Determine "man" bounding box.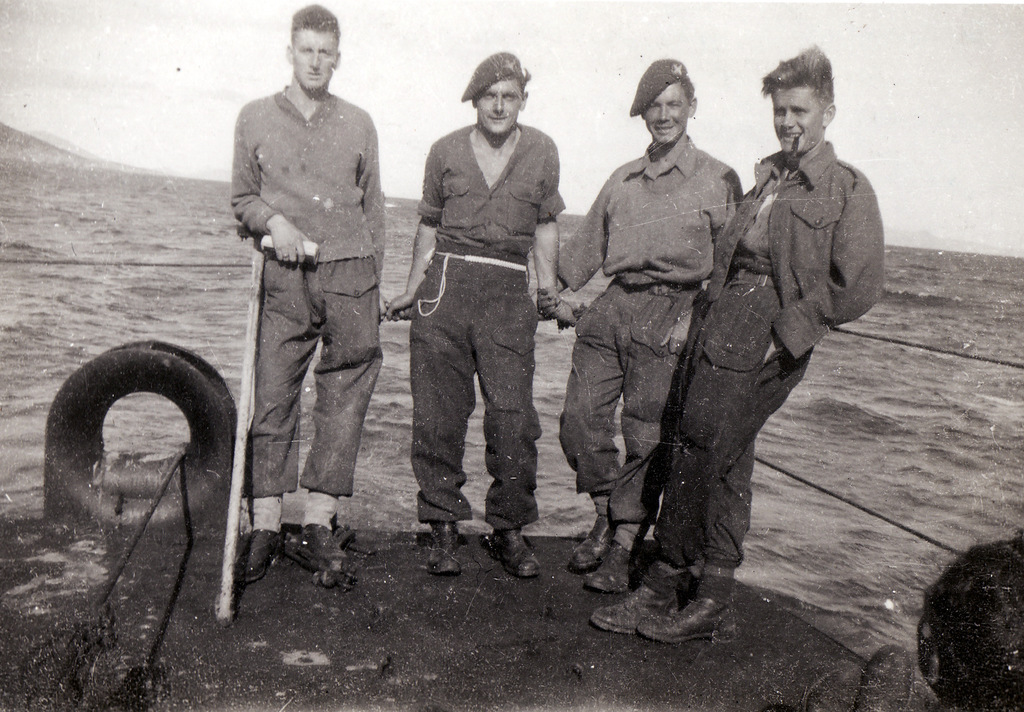
Determined: pyautogui.locateOnScreen(378, 45, 573, 587).
